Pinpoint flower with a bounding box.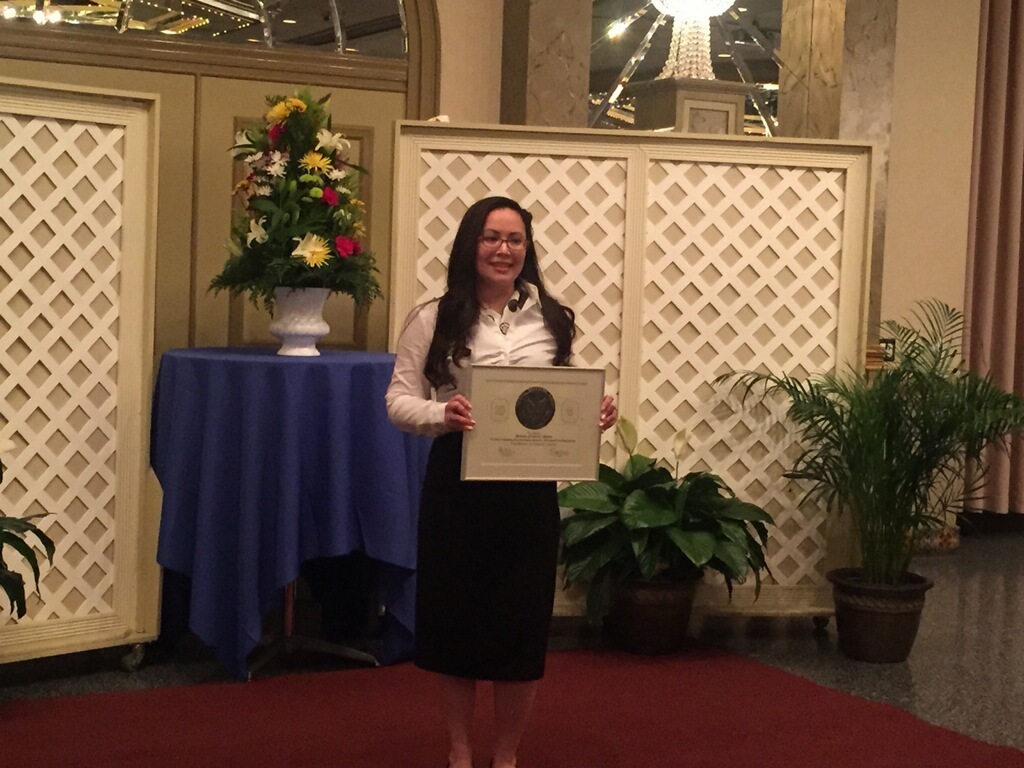
318:126:351:150.
